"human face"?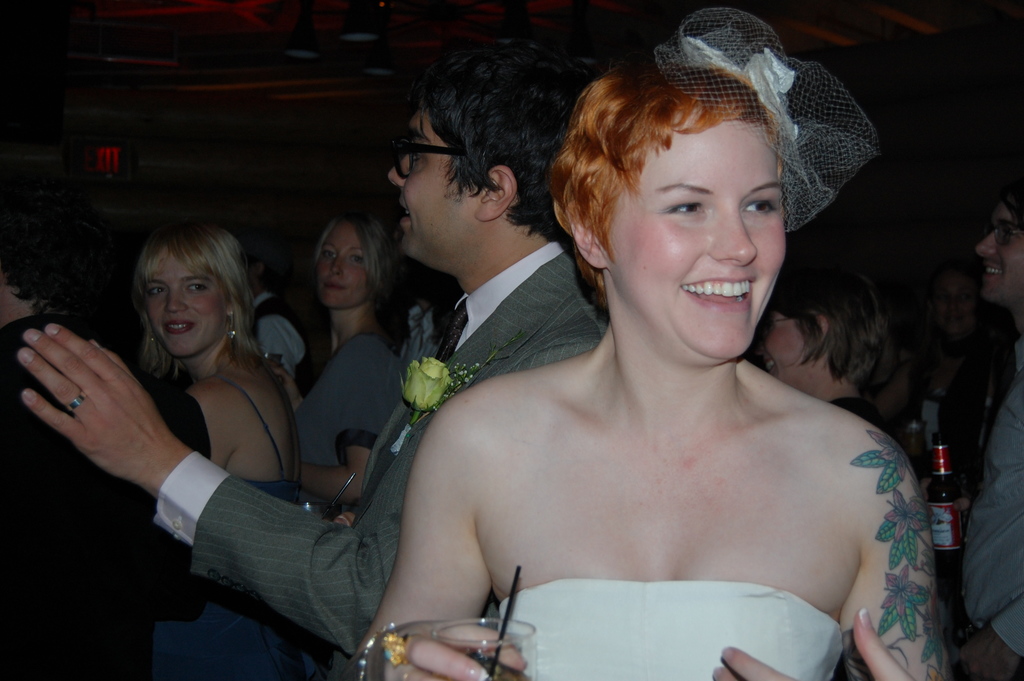
{"x1": 386, "y1": 104, "x2": 507, "y2": 263}
